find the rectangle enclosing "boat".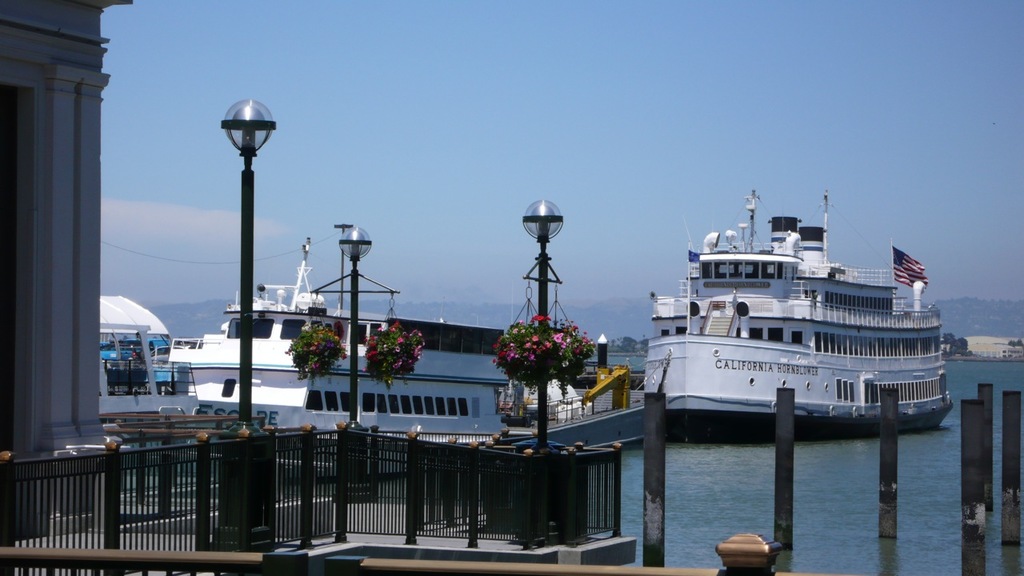
x1=632 y1=170 x2=989 y2=429.
